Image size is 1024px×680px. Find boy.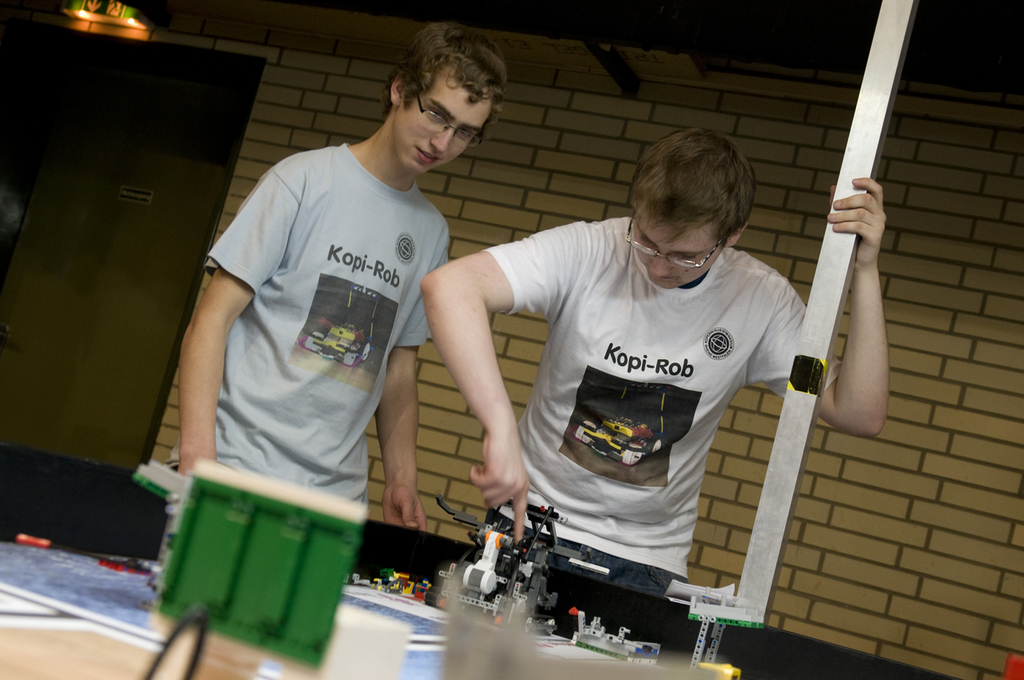
173,37,492,585.
